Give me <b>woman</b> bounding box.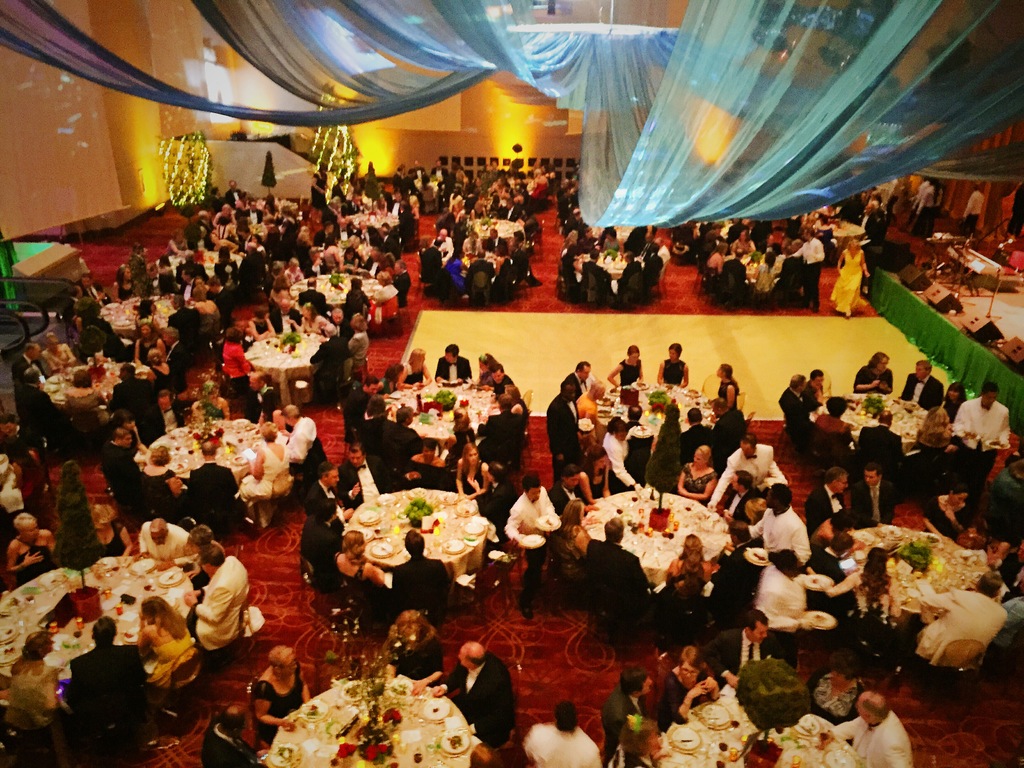
box=[910, 405, 951, 468].
